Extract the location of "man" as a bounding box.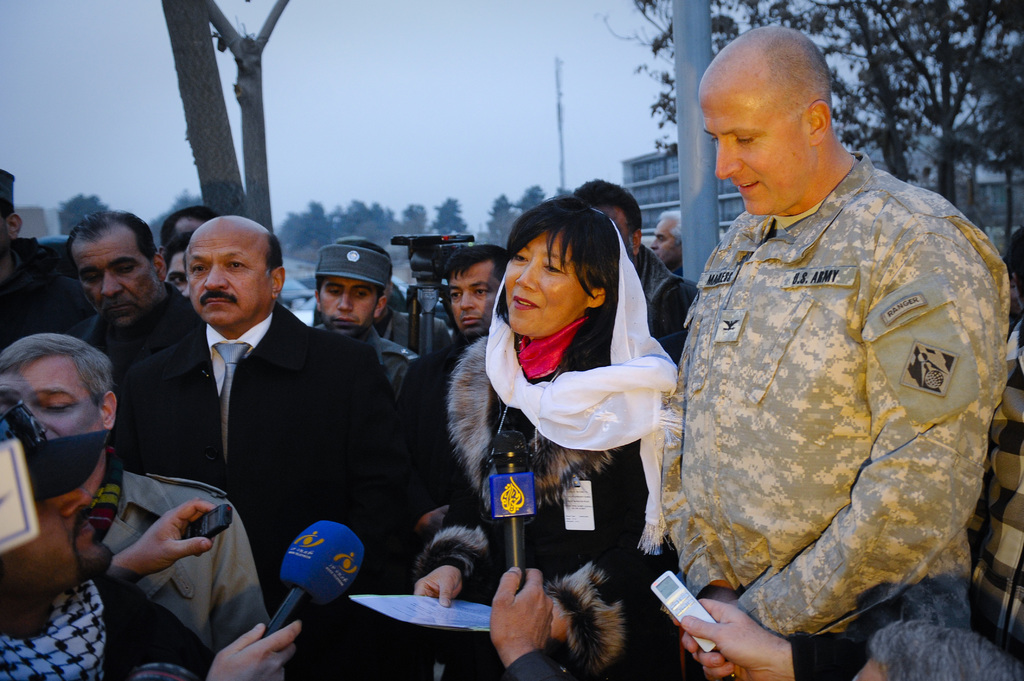
(left=104, top=214, right=387, bottom=680).
